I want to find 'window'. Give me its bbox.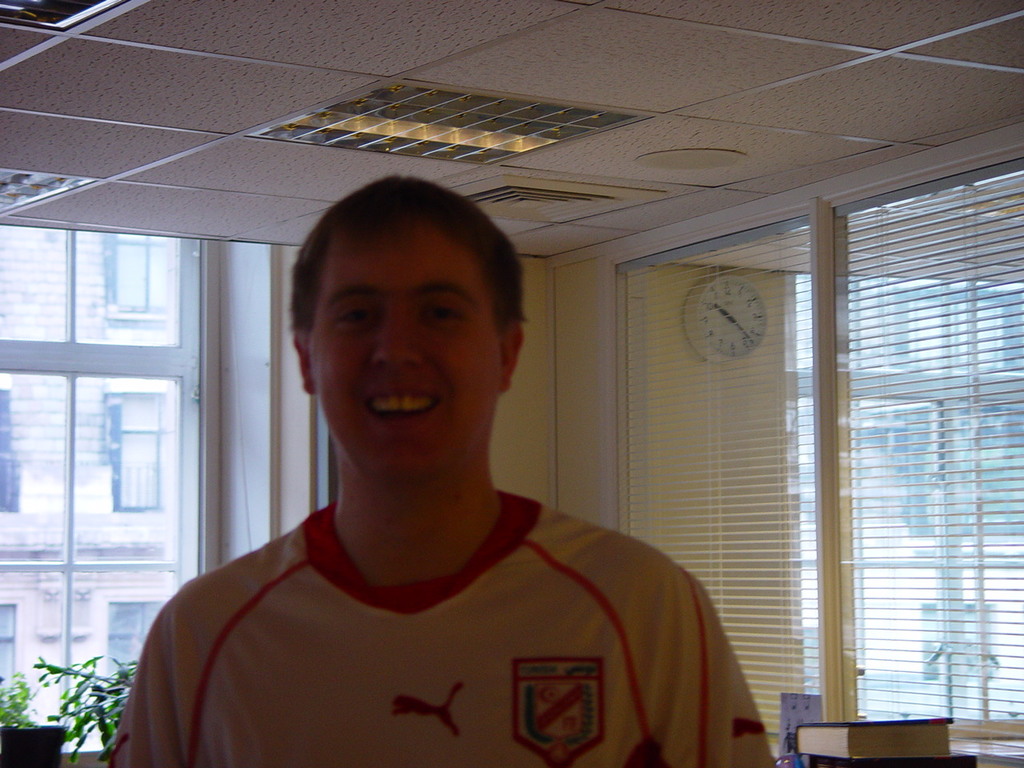
bbox=(100, 226, 174, 336).
